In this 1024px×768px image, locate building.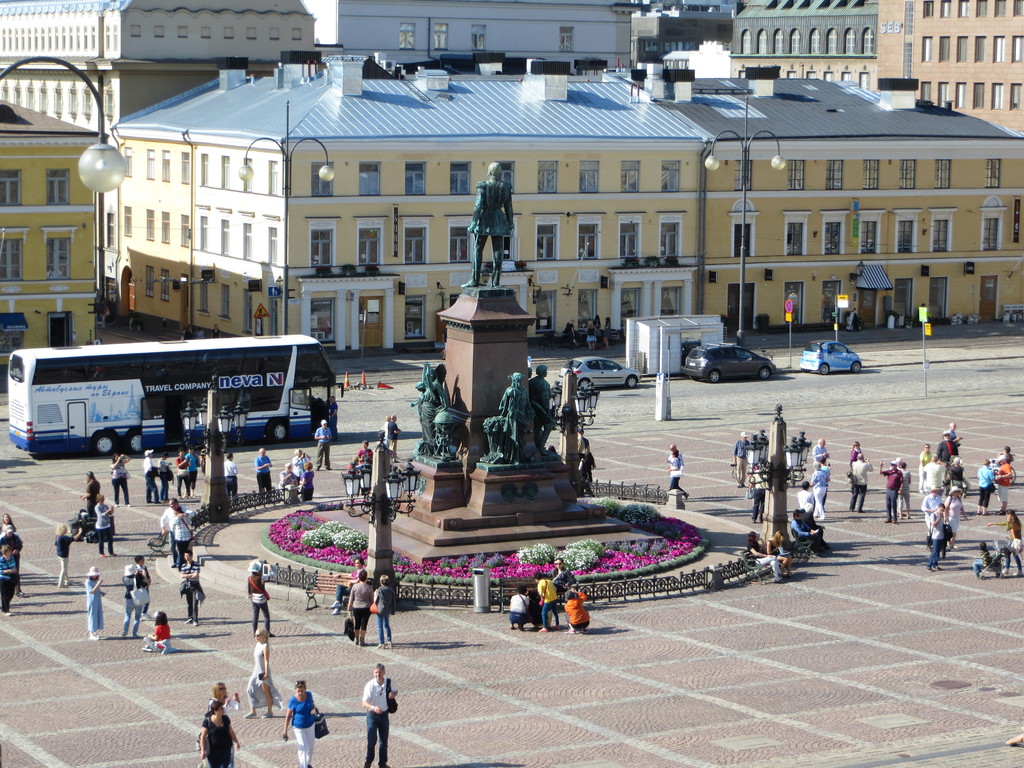
Bounding box: select_region(0, 0, 313, 135).
